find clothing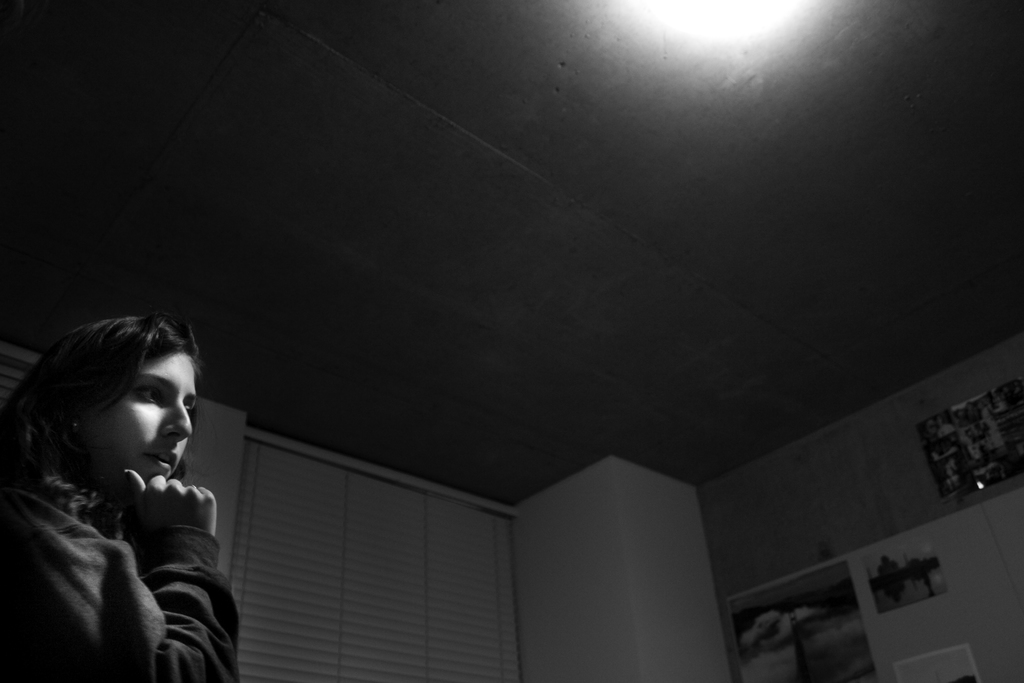
pyautogui.locateOnScreen(13, 383, 232, 666)
